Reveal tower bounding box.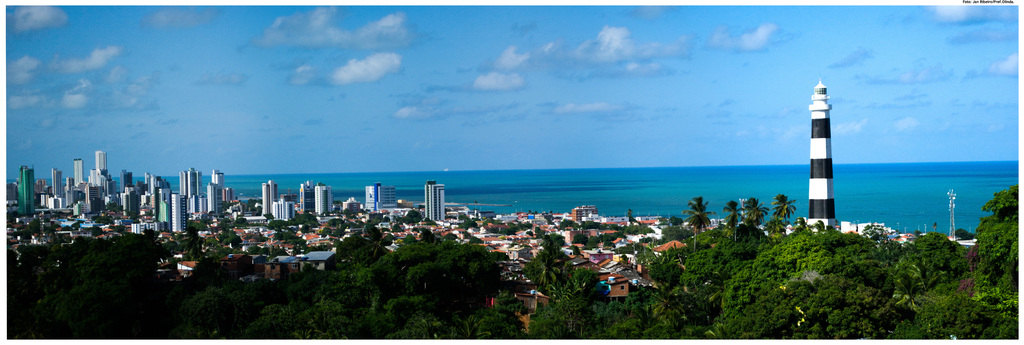
Revealed: detection(806, 79, 835, 234).
